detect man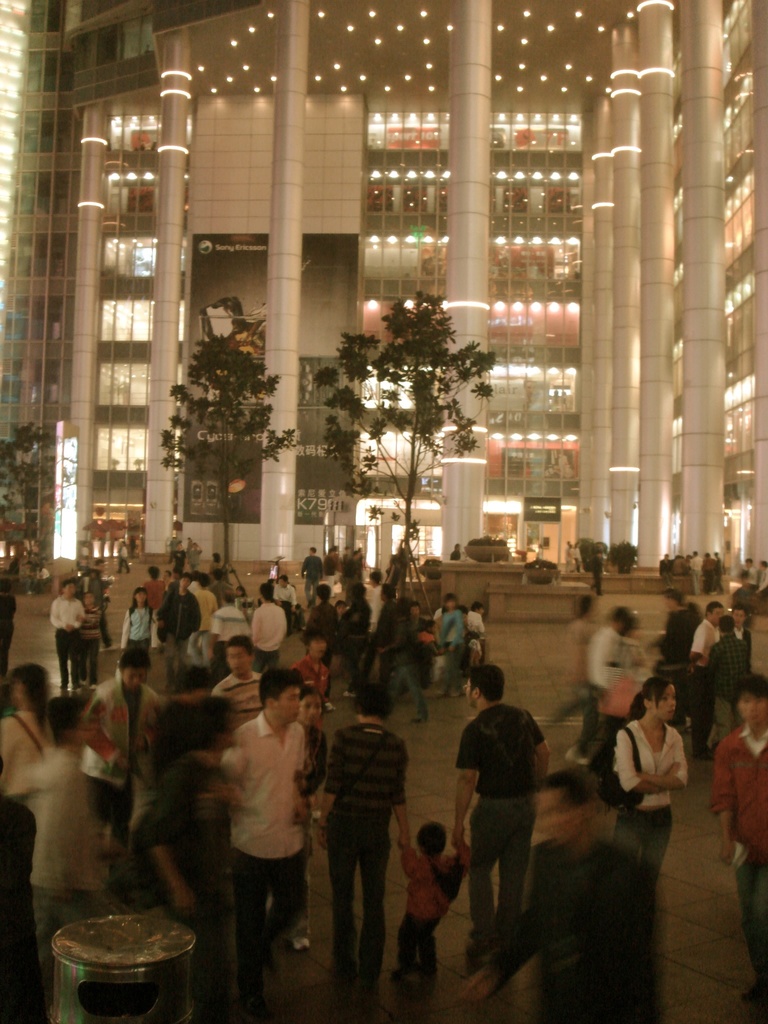
(195, 679, 323, 1003)
